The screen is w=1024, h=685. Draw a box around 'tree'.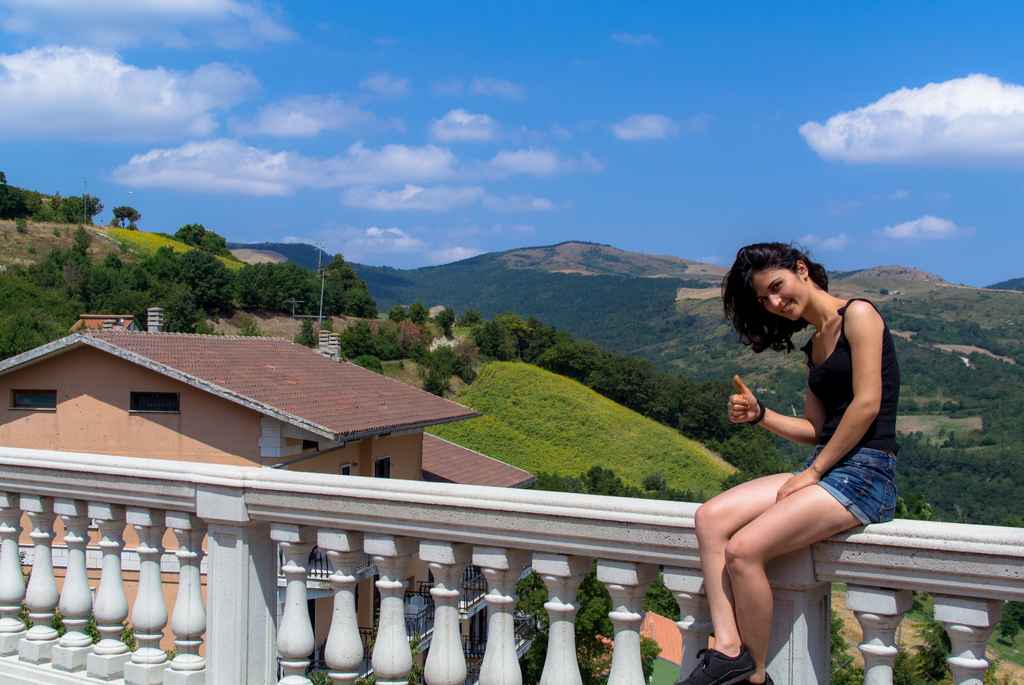
[x1=120, y1=250, x2=200, y2=326].
